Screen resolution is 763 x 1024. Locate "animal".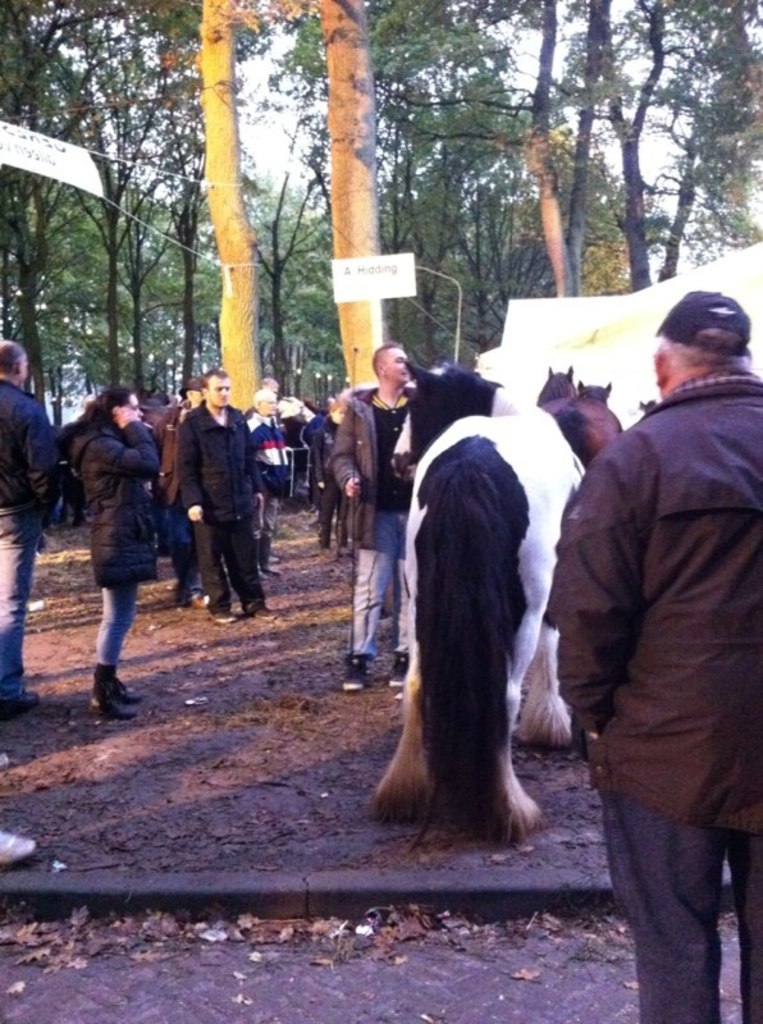
(left=364, top=362, right=589, bottom=844).
